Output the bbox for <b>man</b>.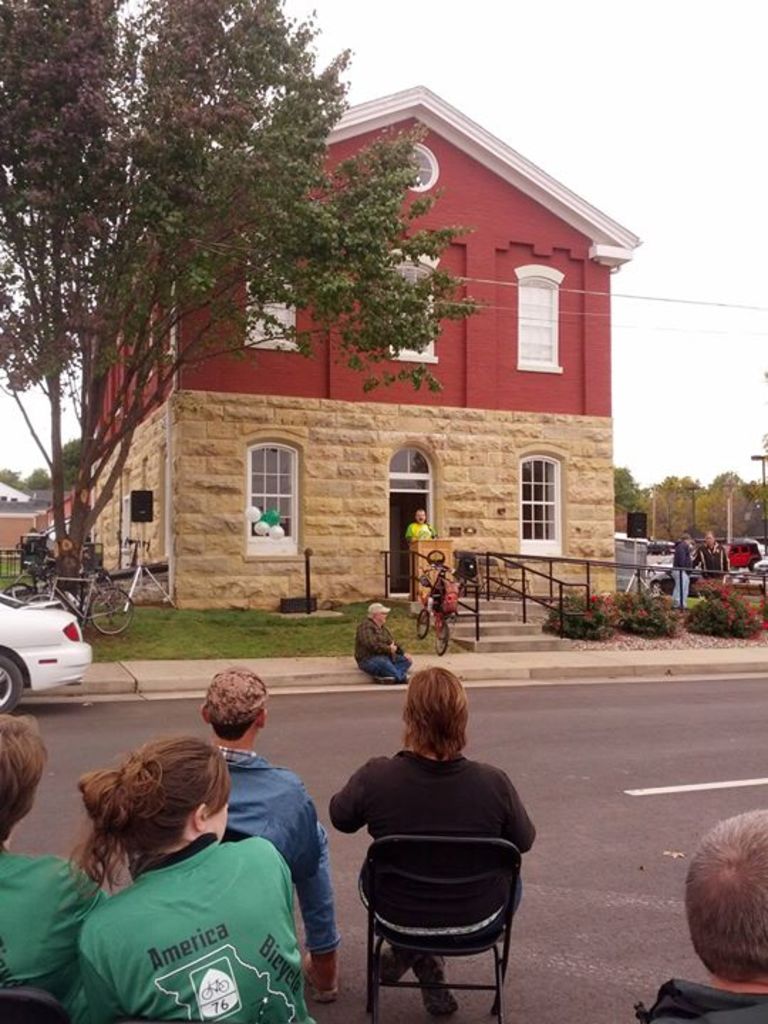
bbox=[668, 535, 695, 612].
